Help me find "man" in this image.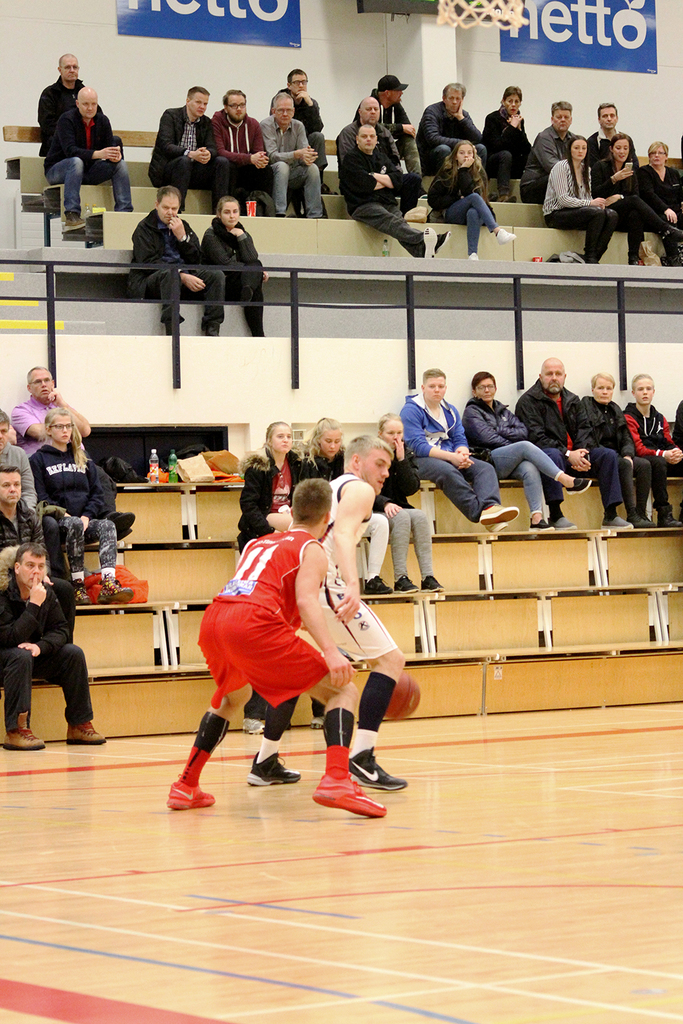
Found it: [214,83,273,203].
